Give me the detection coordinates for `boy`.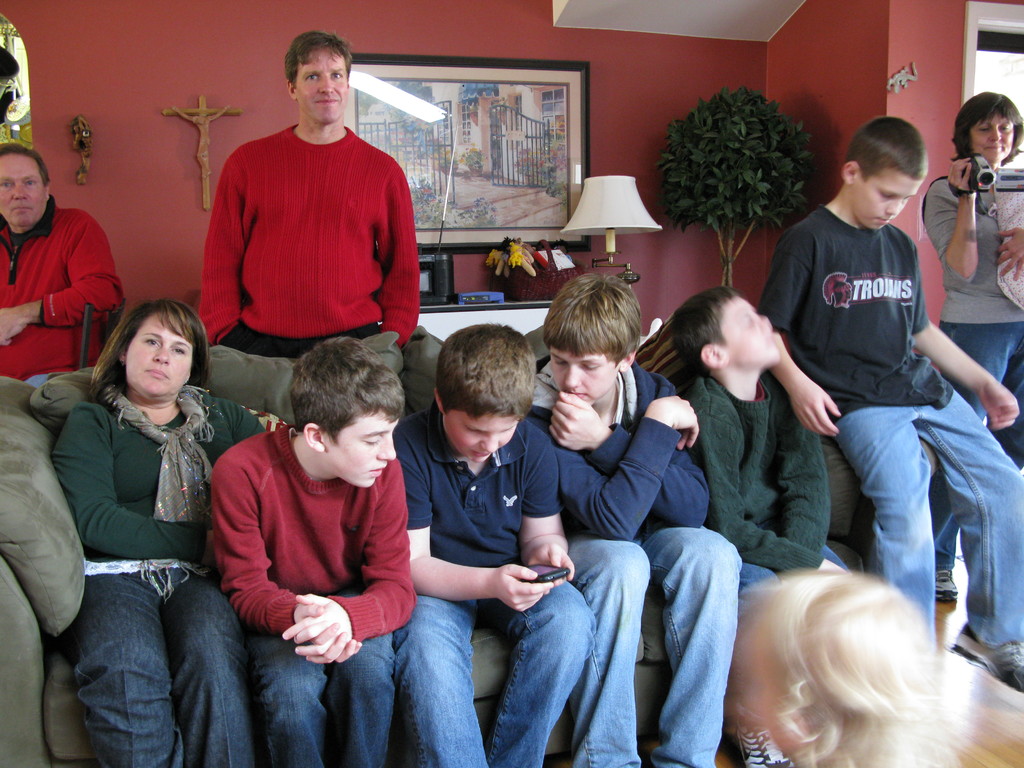
<box>404,324,594,767</box>.
